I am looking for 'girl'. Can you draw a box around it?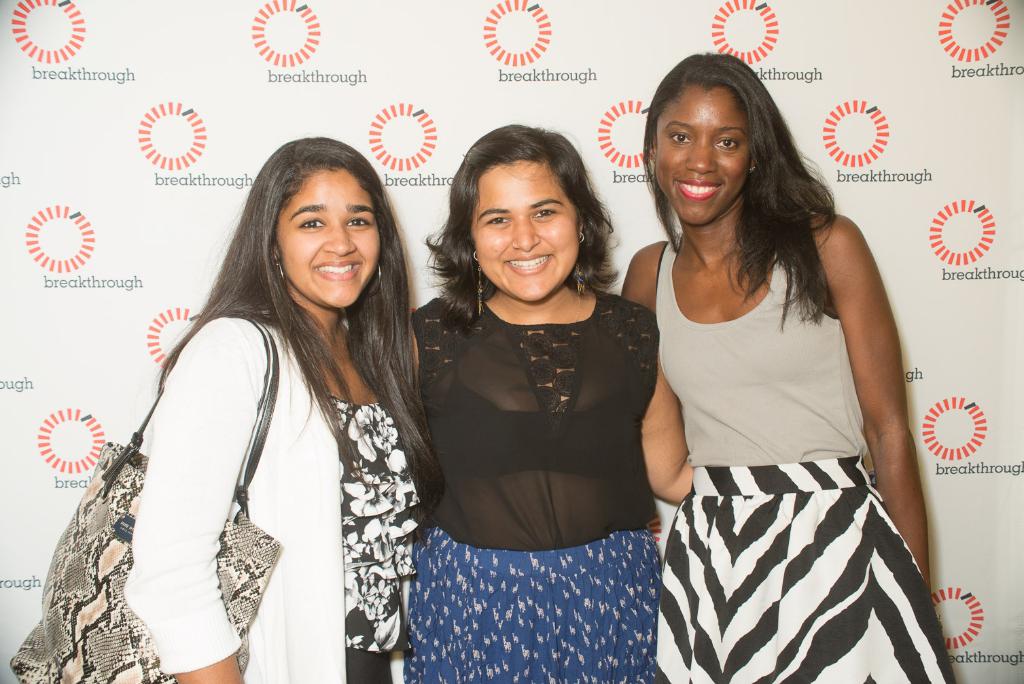
Sure, the bounding box is detection(624, 46, 955, 683).
